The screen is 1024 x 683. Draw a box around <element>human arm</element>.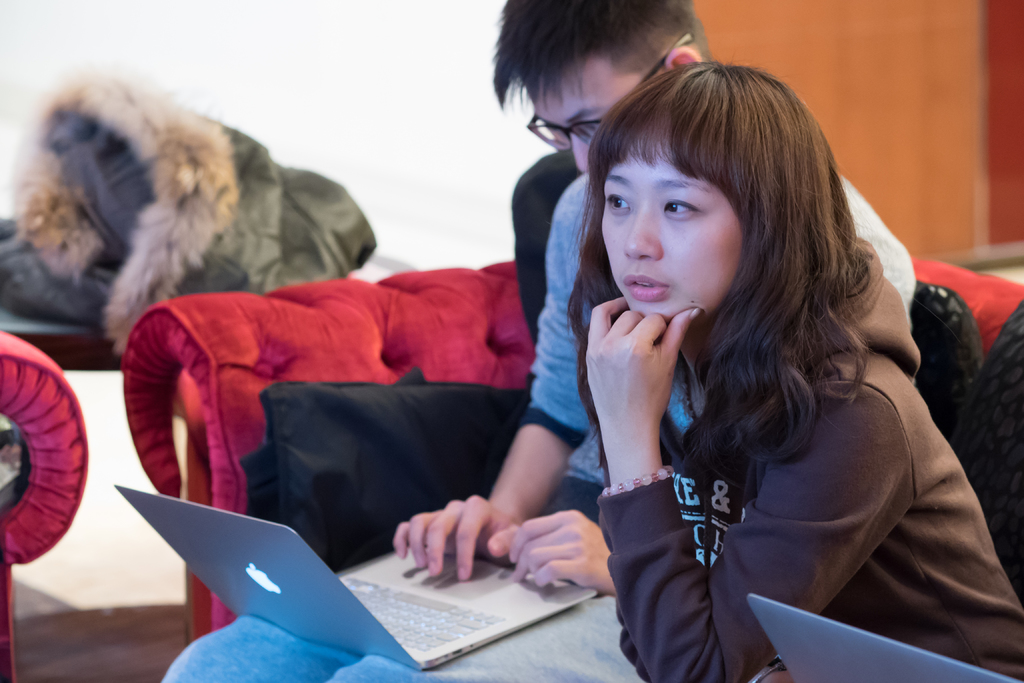
select_region(591, 294, 919, 679).
